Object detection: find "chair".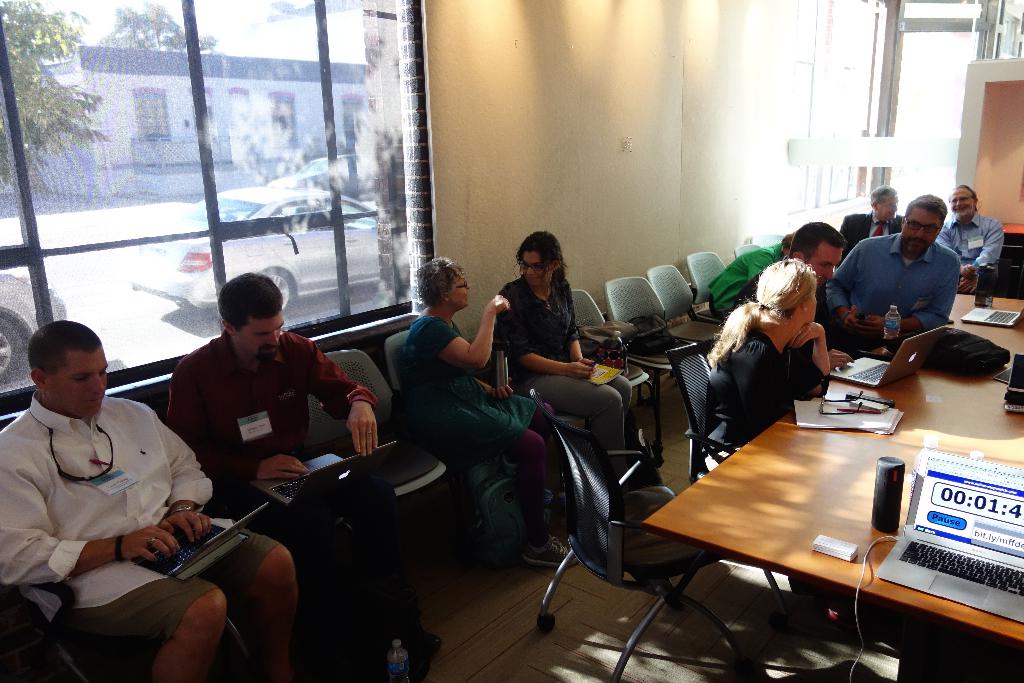
box=[0, 576, 248, 682].
